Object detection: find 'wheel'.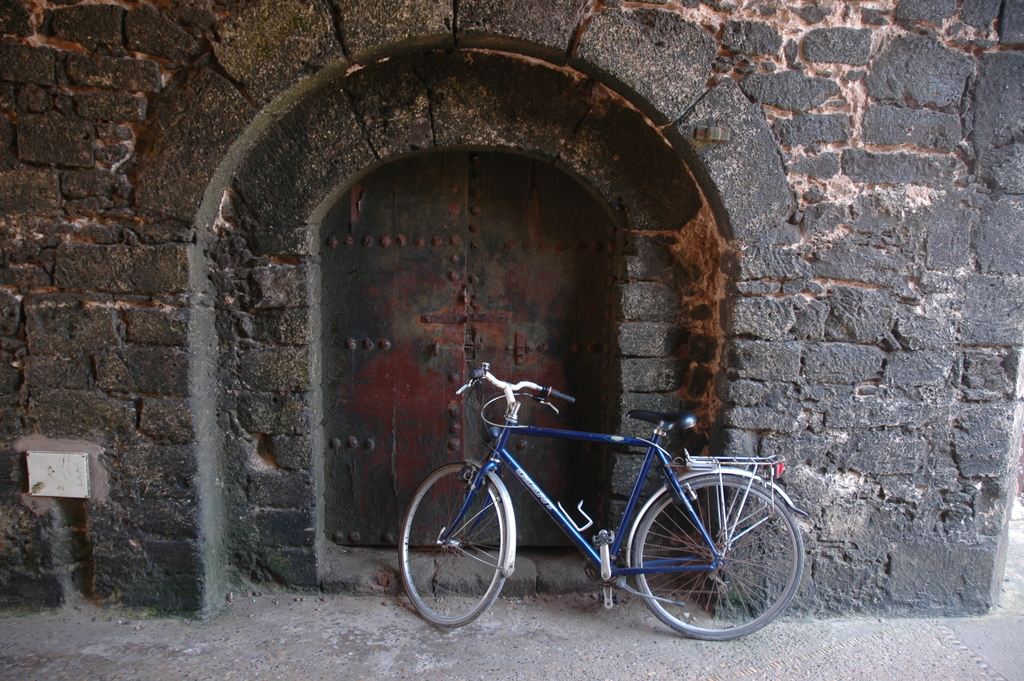
{"x1": 398, "y1": 461, "x2": 503, "y2": 627}.
